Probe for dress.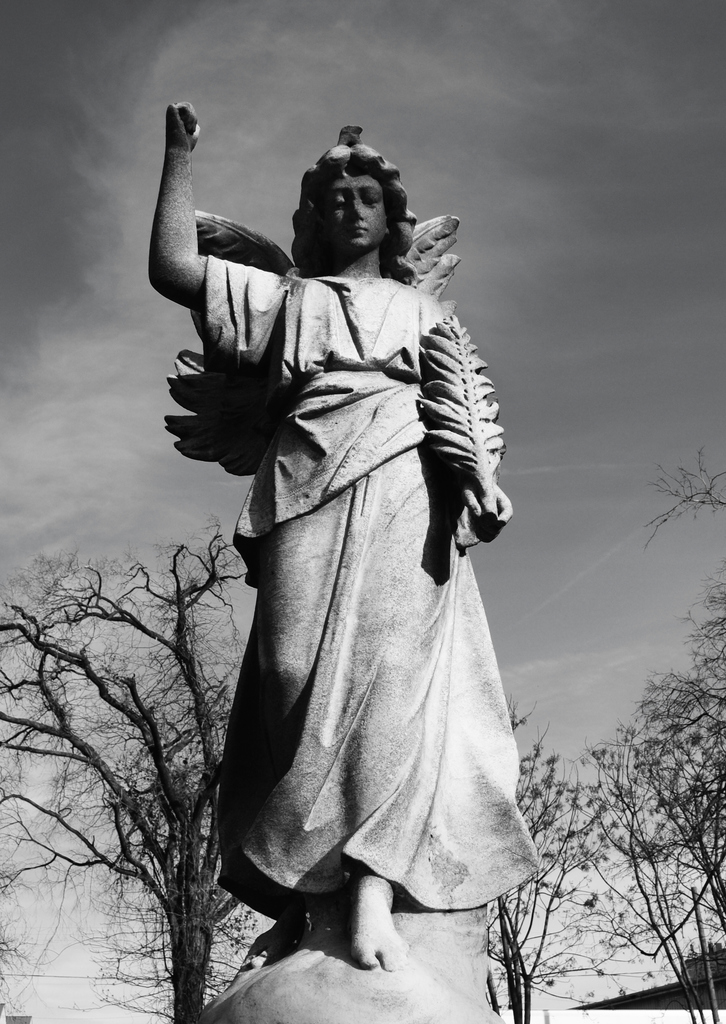
Probe result: 204,253,549,929.
